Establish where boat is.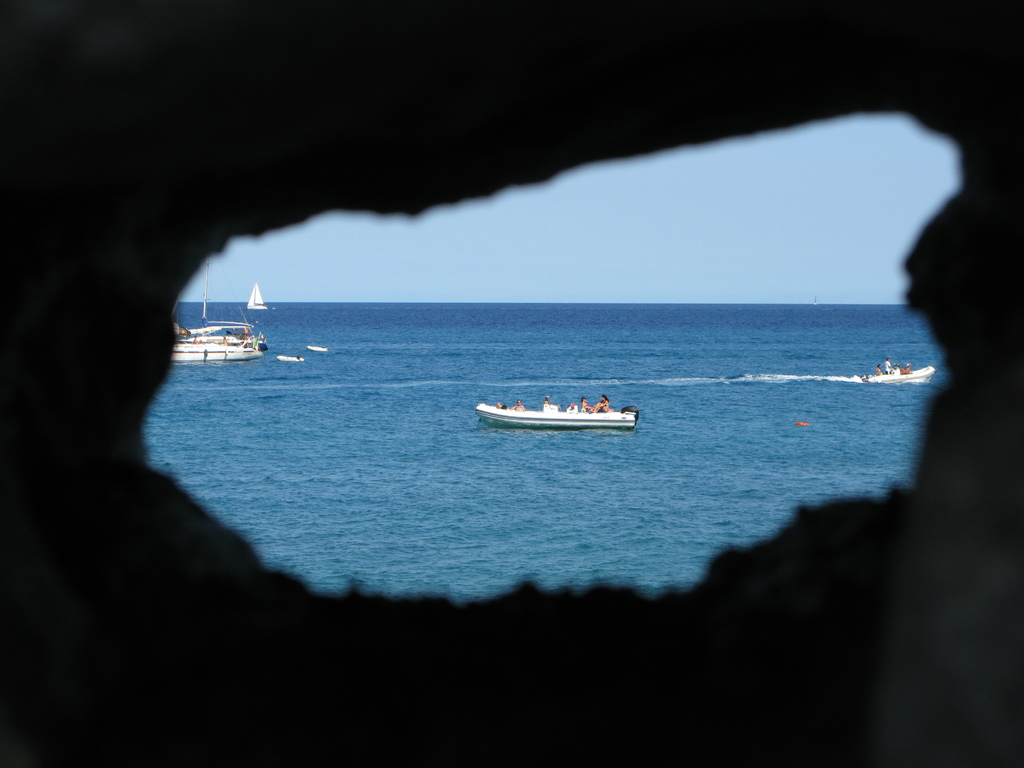
Established at BBox(240, 276, 280, 315).
